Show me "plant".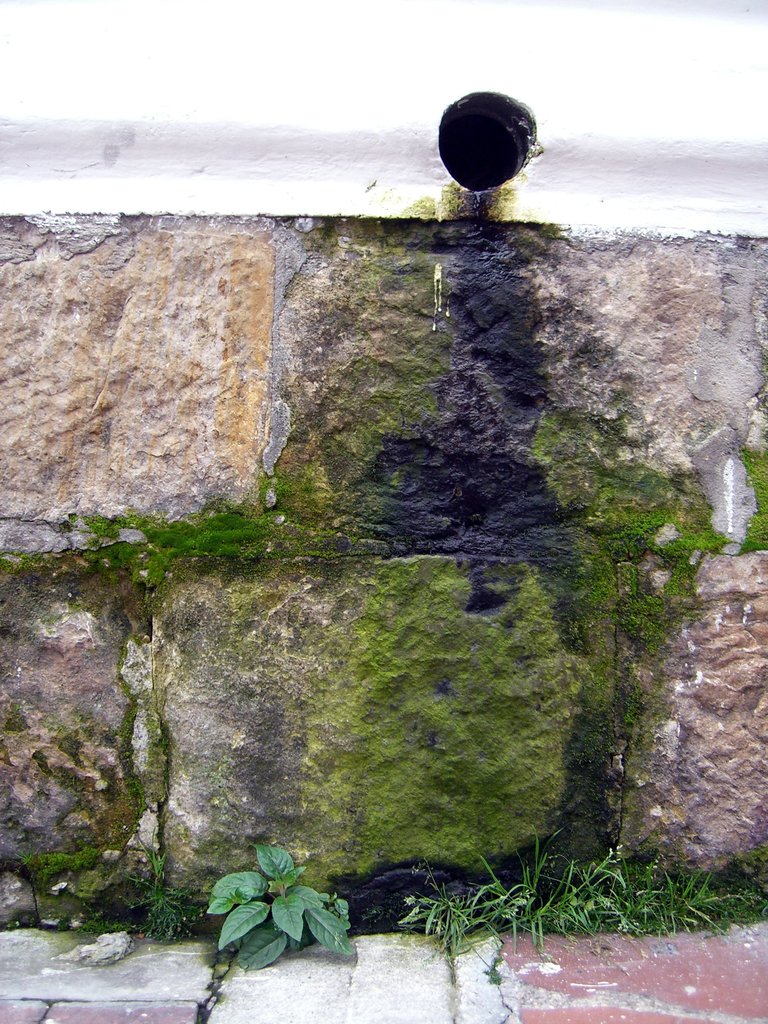
"plant" is here: (left=730, top=445, right=767, bottom=559).
